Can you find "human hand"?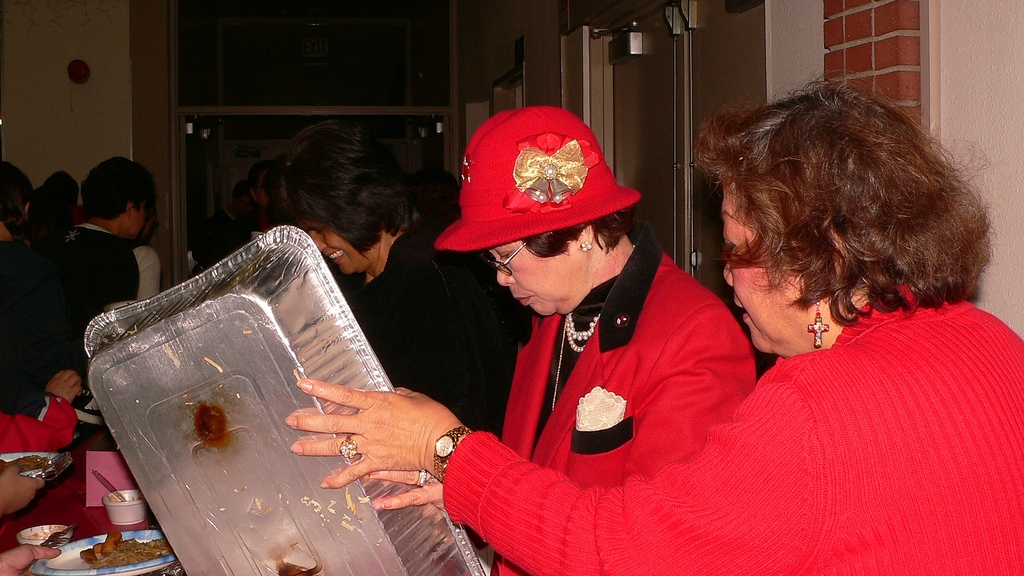
Yes, bounding box: box=[42, 367, 84, 403].
